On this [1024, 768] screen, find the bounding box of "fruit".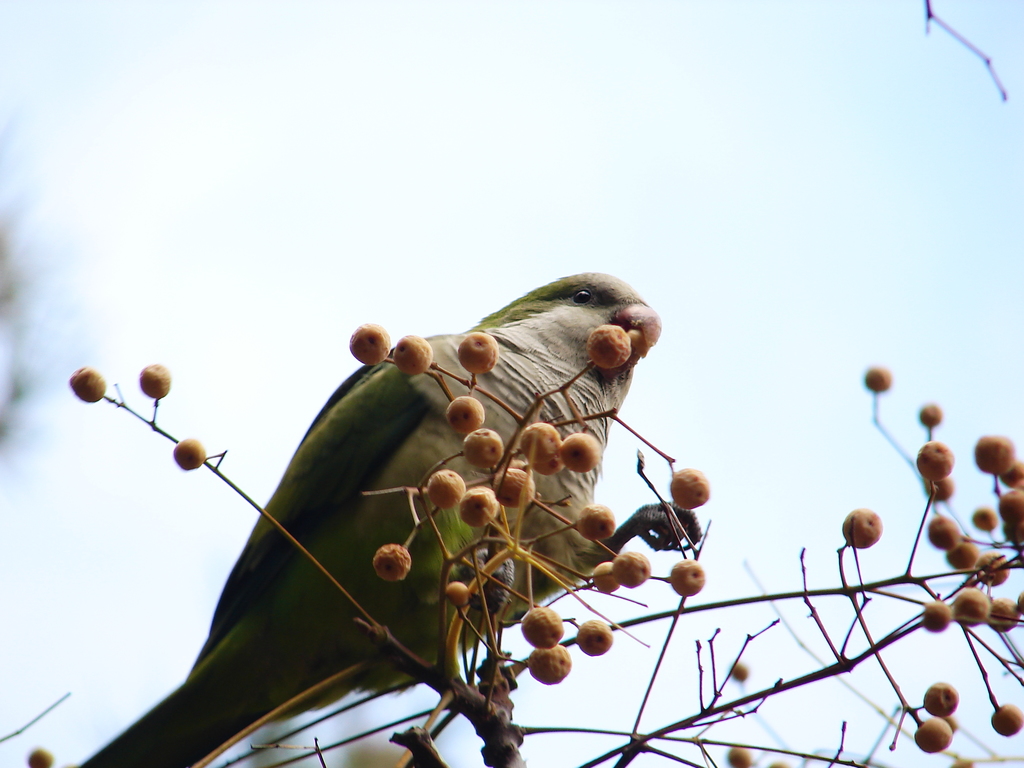
Bounding box: x1=924, y1=684, x2=960, y2=719.
